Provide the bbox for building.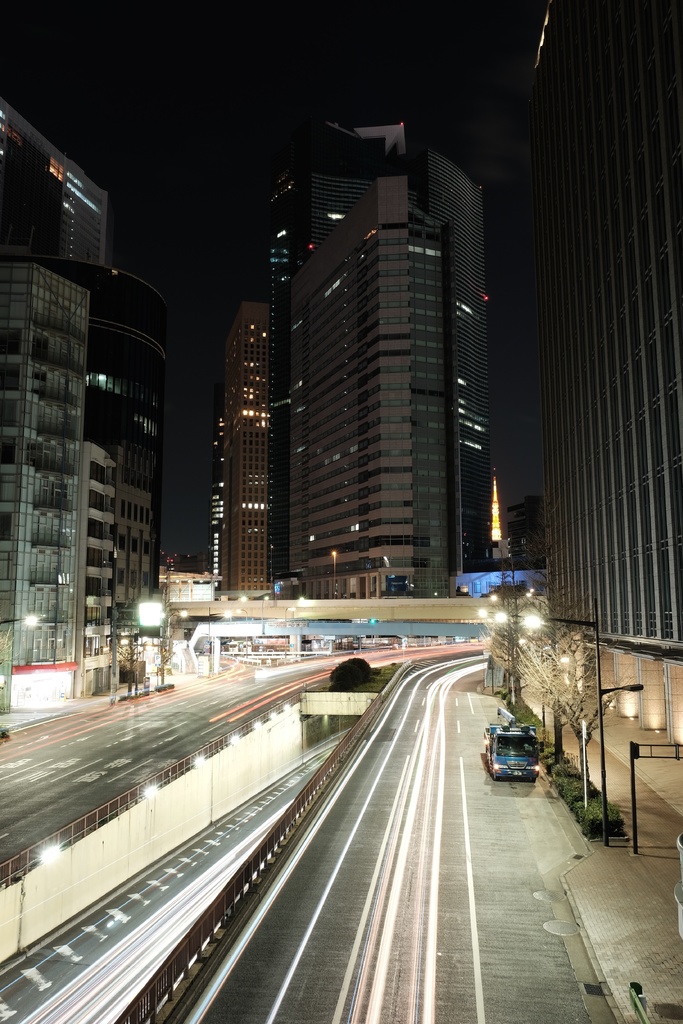
crop(0, 97, 172, 689).
